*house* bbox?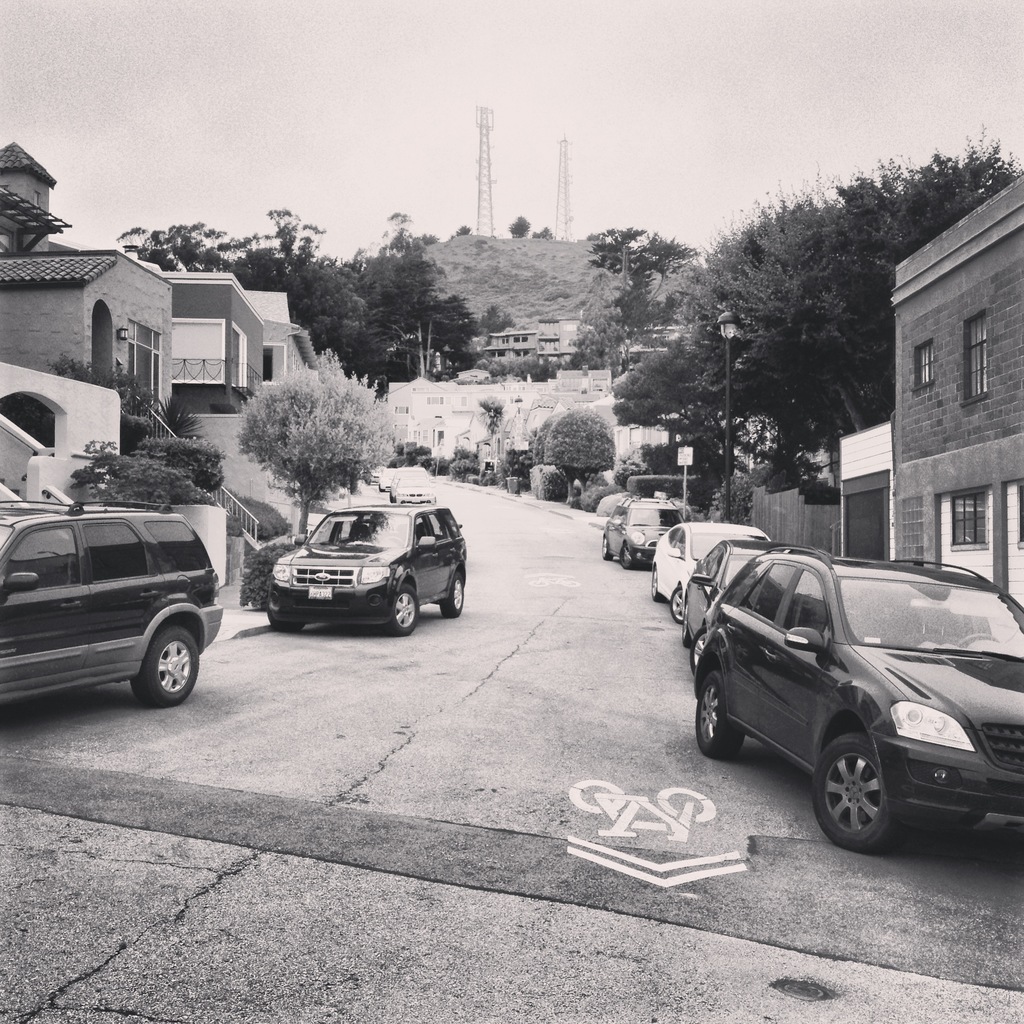
select_region(0, 132, 173, 435)
